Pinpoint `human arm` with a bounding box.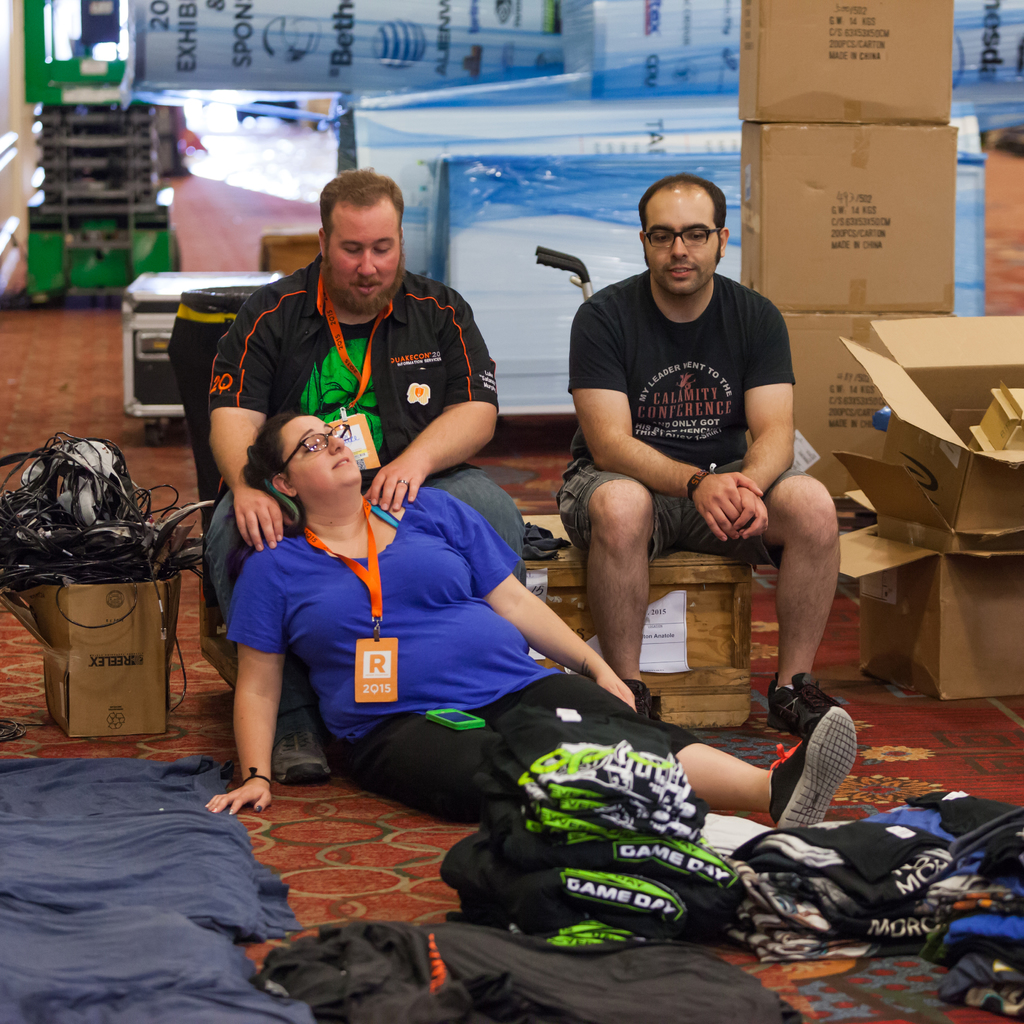
730:301:791:536.
